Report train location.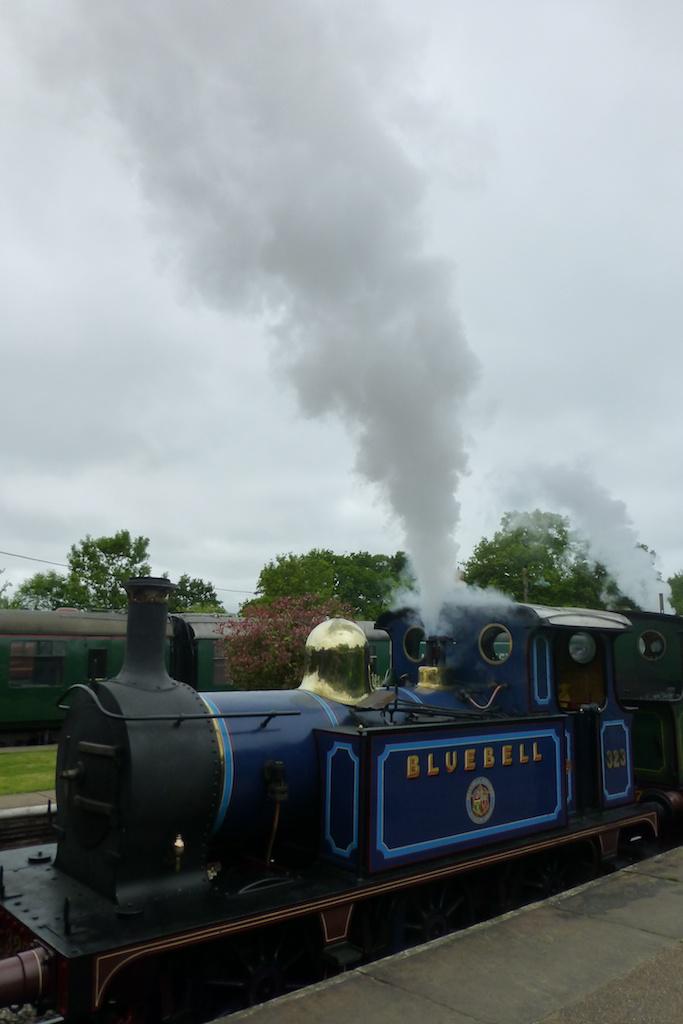
Report: [4,597,600,753].
